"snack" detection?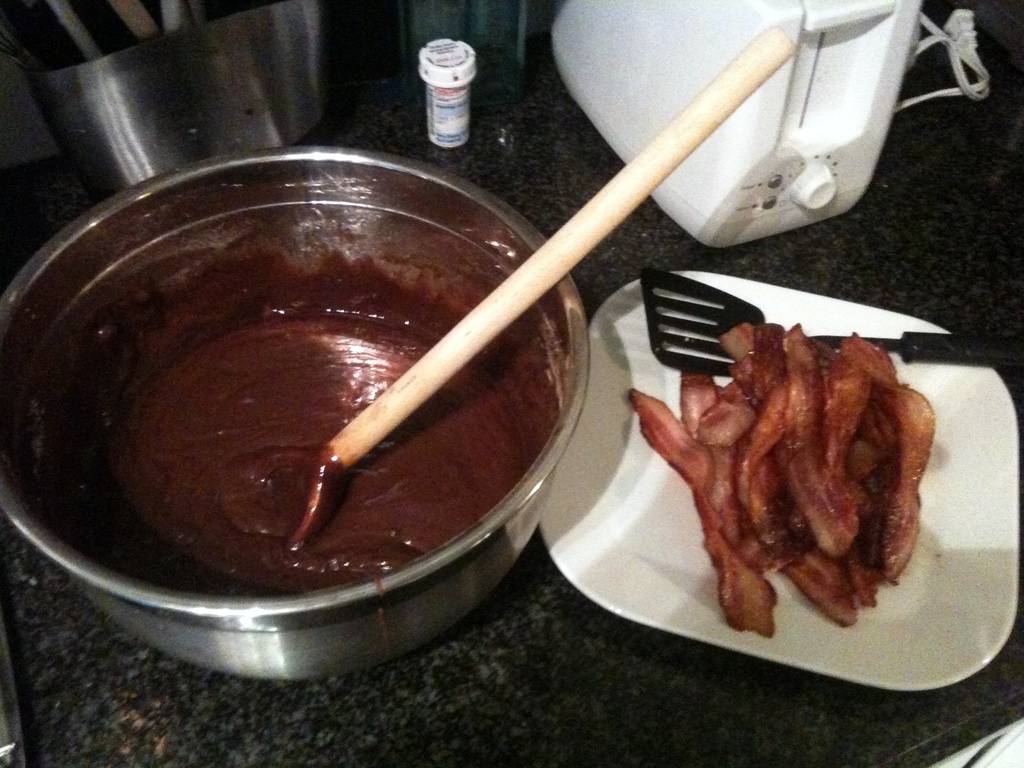
(left=611, top=333, right=936, bottom=646)
